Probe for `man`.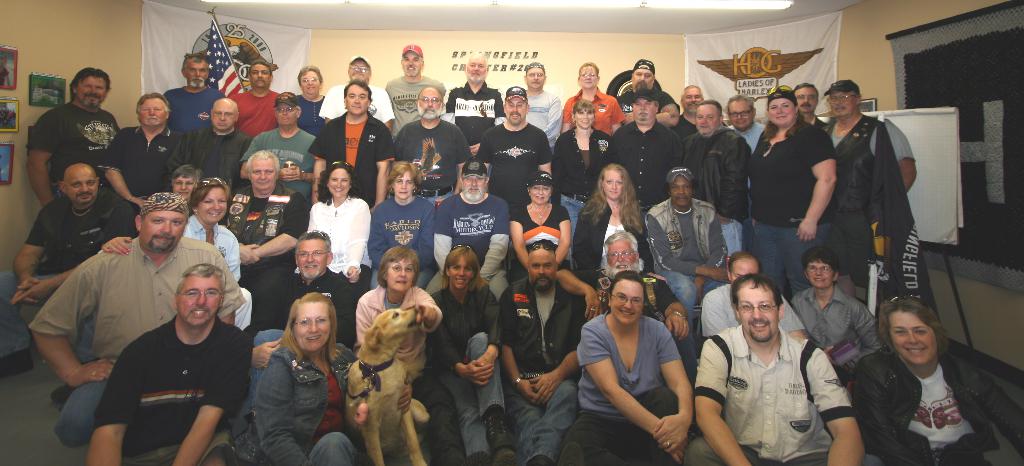
Probe result: [84,259,257,465].
